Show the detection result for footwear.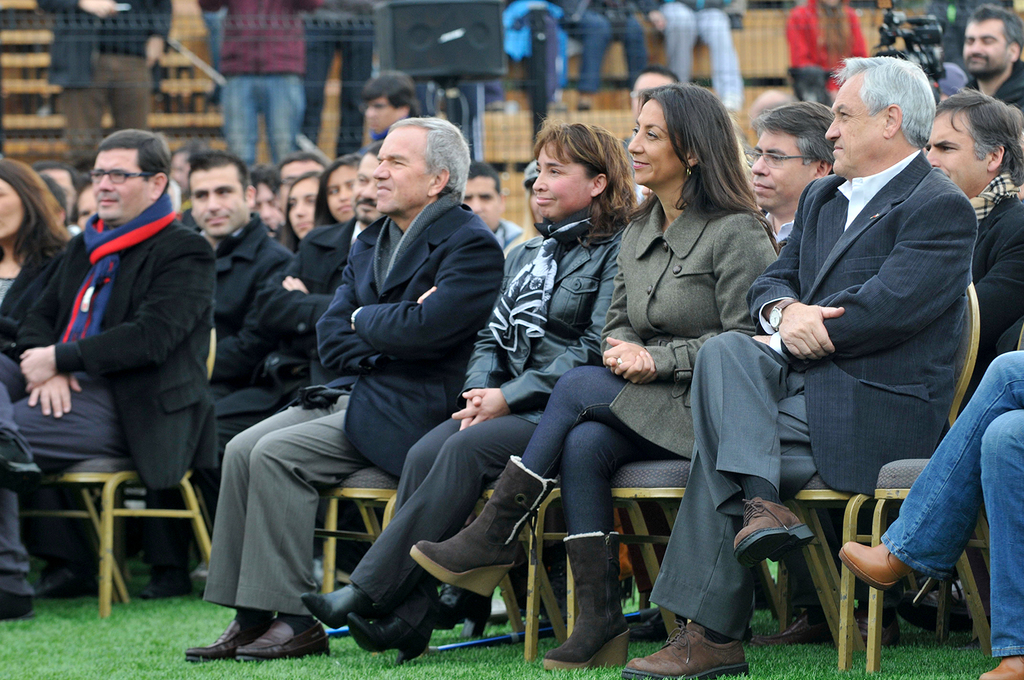
<box>539,524,634,668</box>.
